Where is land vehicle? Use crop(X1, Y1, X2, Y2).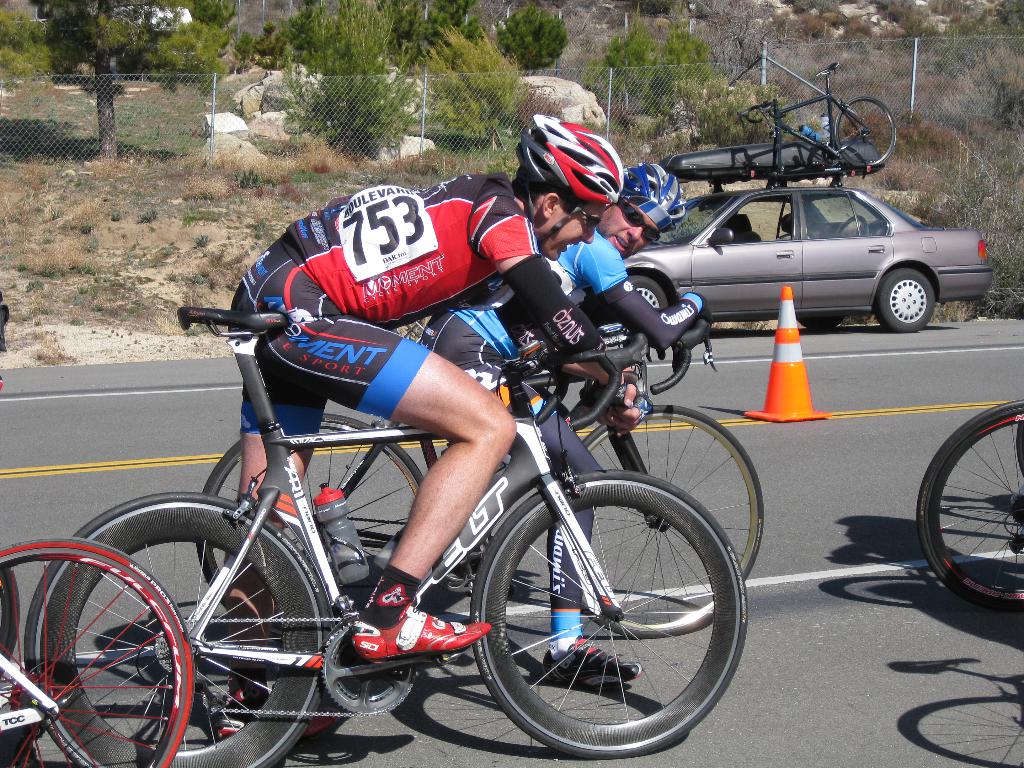
crop(0, 534, 196, 767).
